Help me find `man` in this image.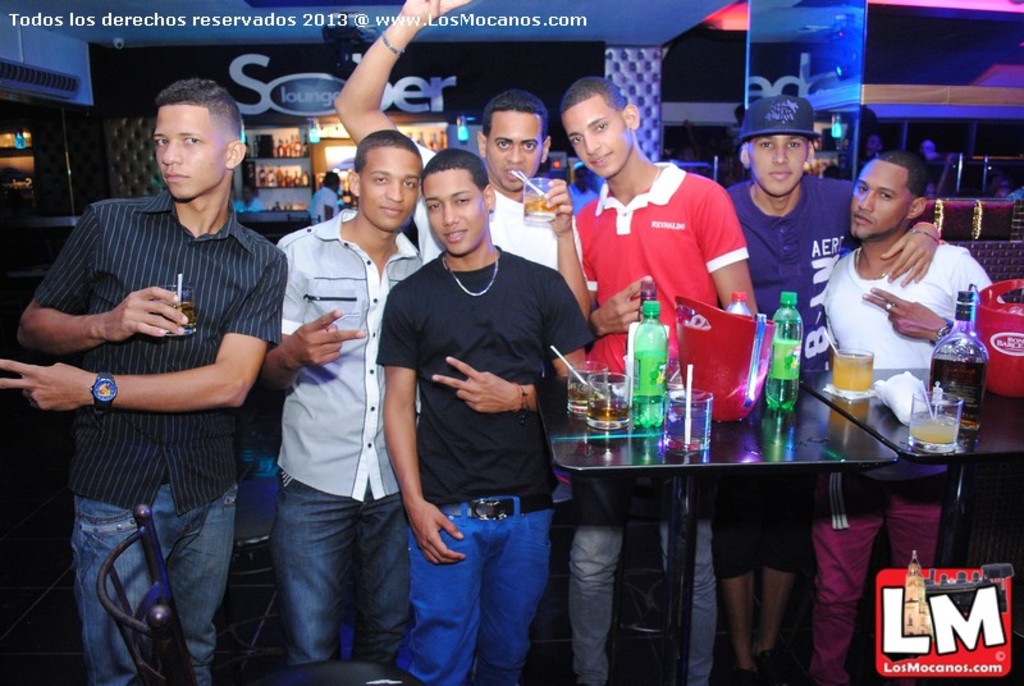
Found it: {"x1": 360, "y1": 141, "x2": 584, "y2": 668}.
